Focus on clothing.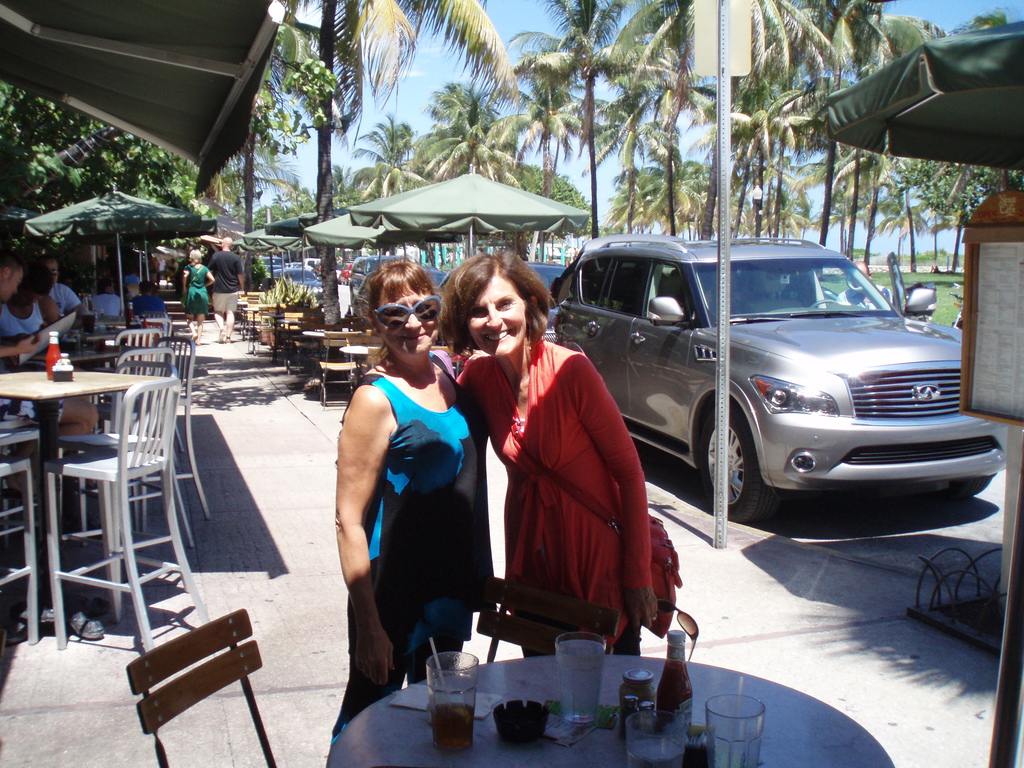
Focused at box(326, 351, 488, 755).
